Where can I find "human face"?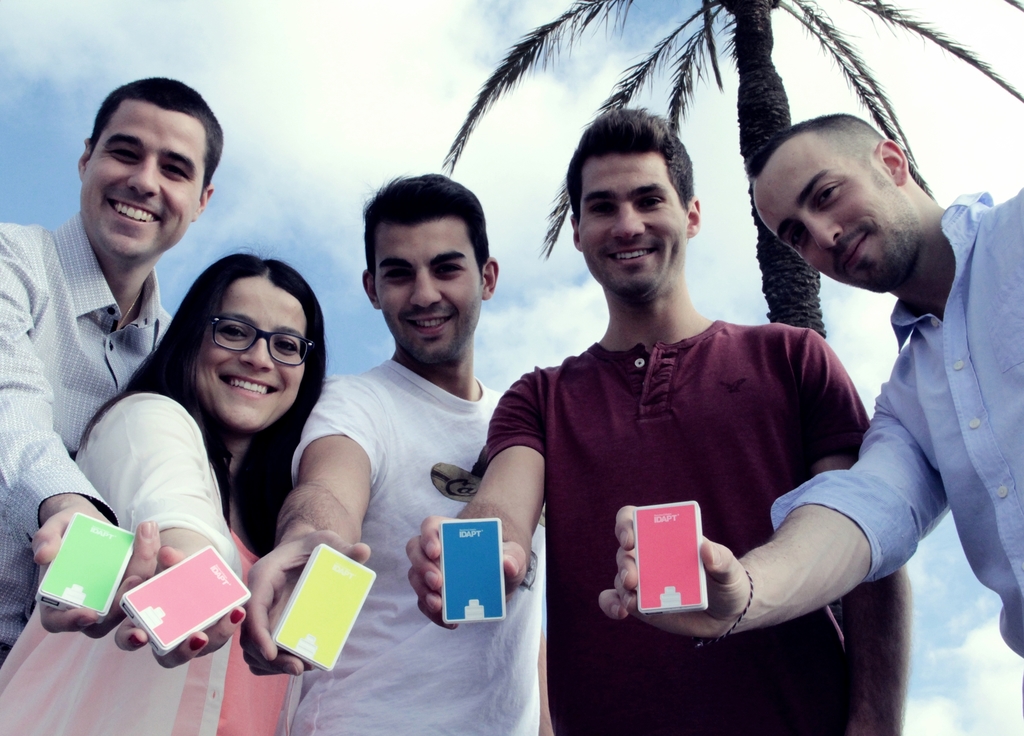
You can find it at locate(751, 129, 922, 291).
